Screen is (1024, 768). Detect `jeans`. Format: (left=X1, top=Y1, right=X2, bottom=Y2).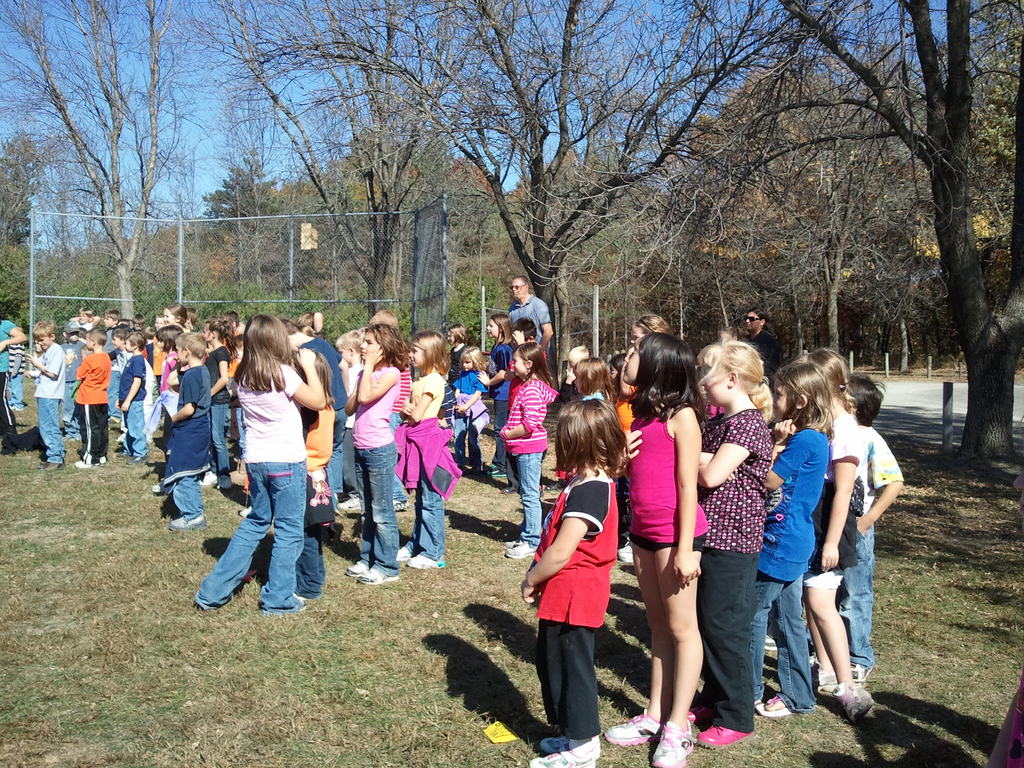
(left=173, top=473, right=205, bottom=520).
